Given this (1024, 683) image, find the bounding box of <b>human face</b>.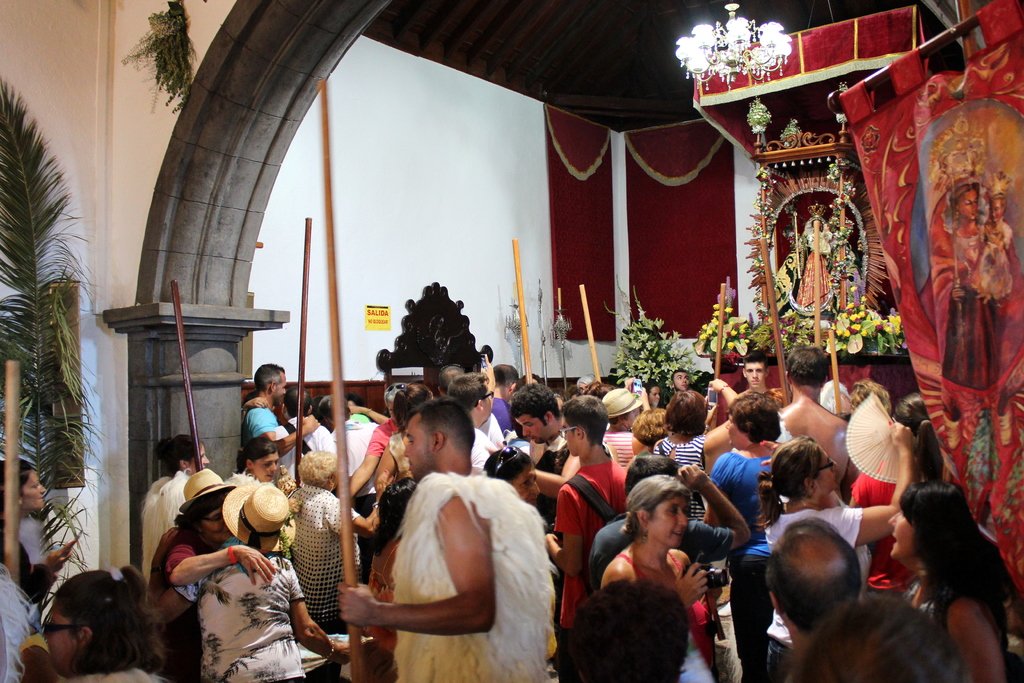
[left=484, top=378, right=493, bottom=422].
